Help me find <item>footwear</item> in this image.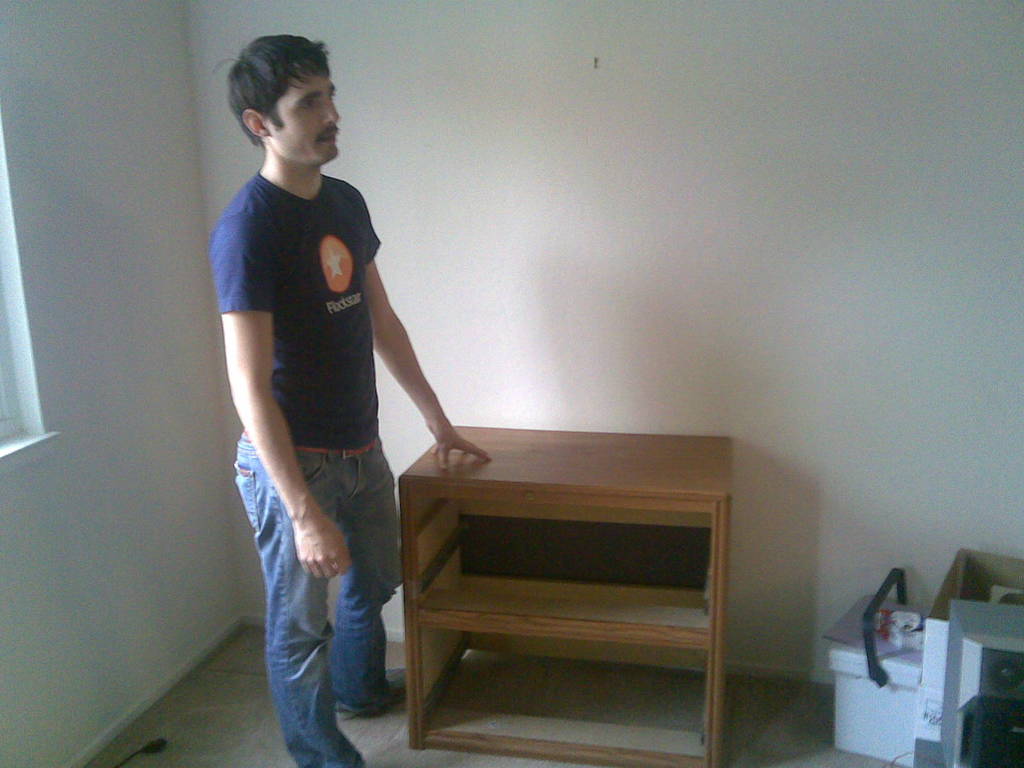
Found it: bbox=[335, 666, 408, 723].
